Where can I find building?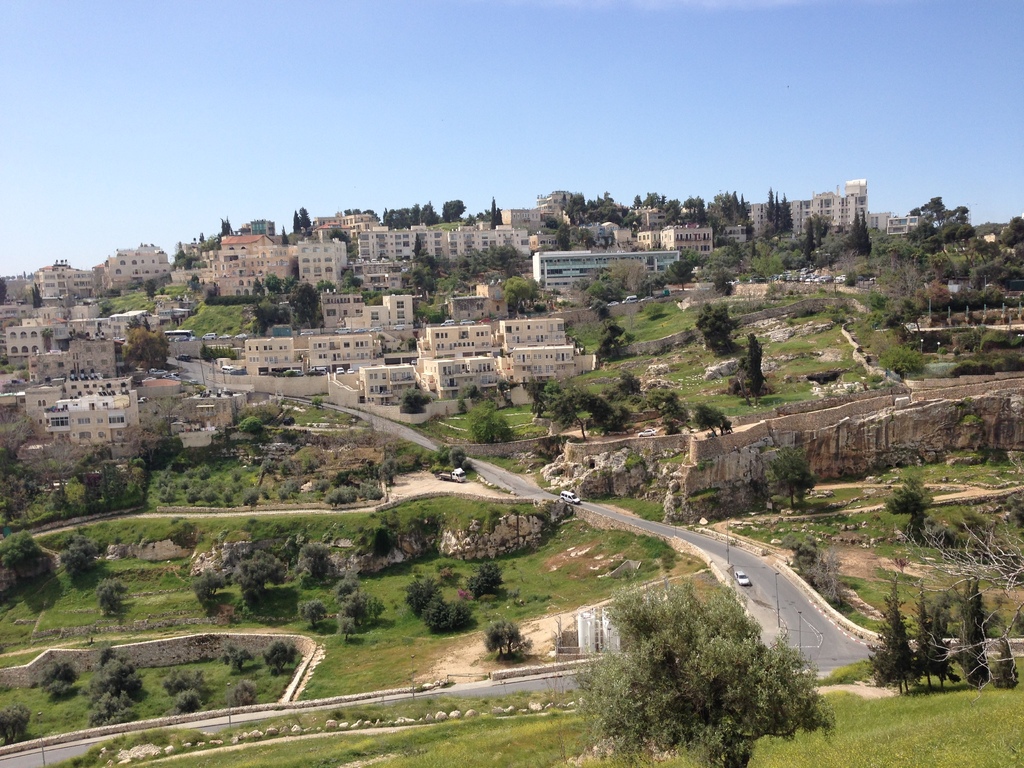
You can find it at {"x1": 349, "y1": 296, "x2": 410, "y2": 325}.
